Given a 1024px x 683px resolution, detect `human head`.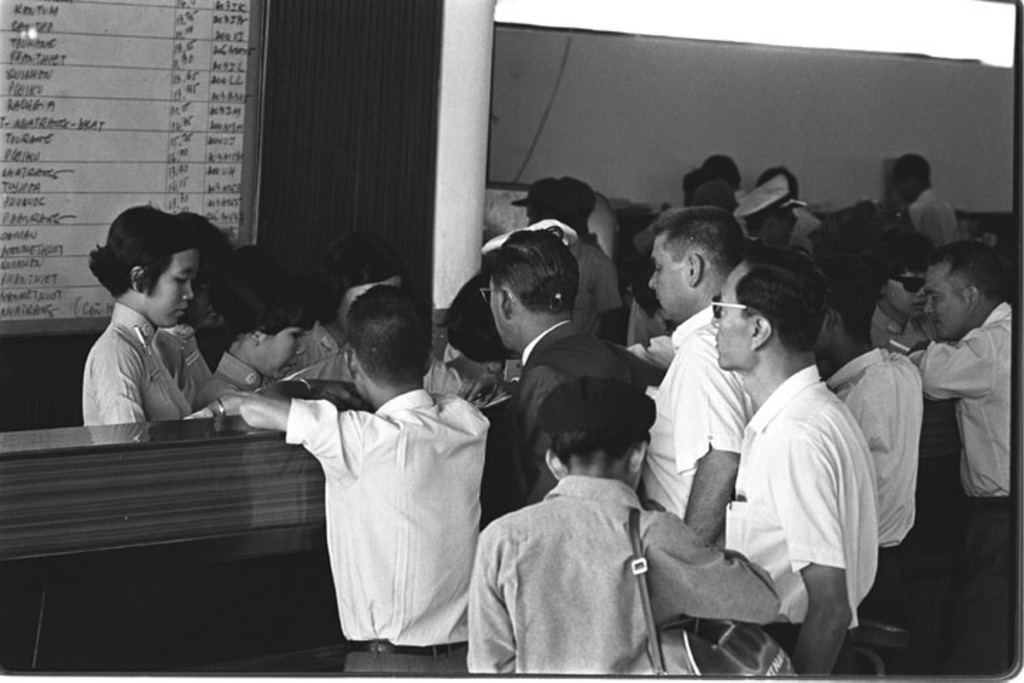
<box>518,179,562,228</box>.
